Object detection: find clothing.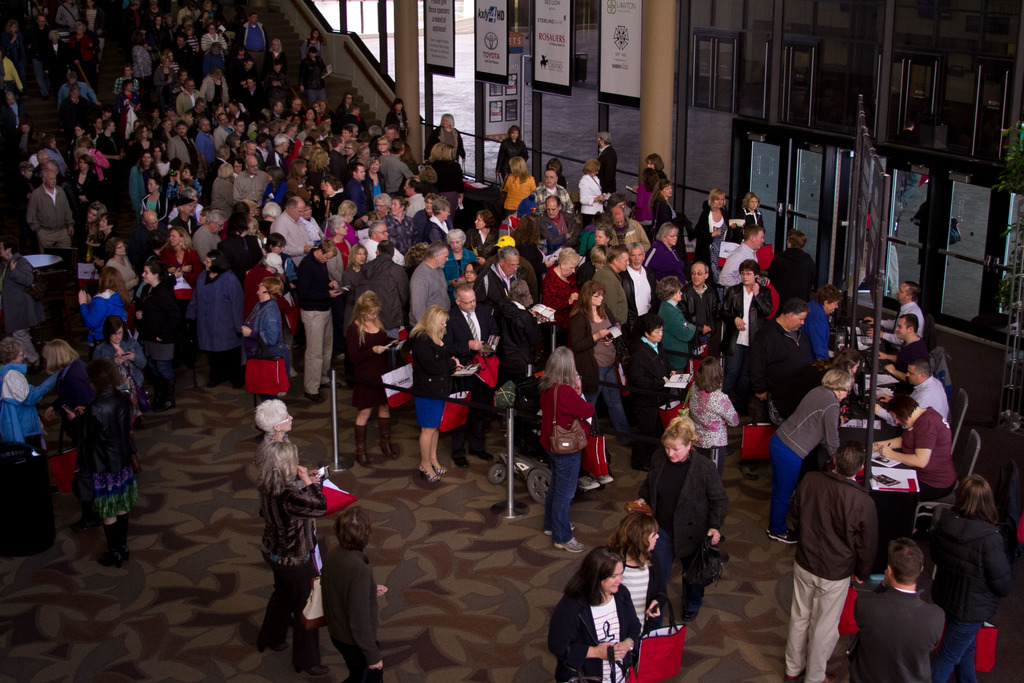
{"x1": 952, "y1": 506, "x2": 1011, "y2": 638}.
